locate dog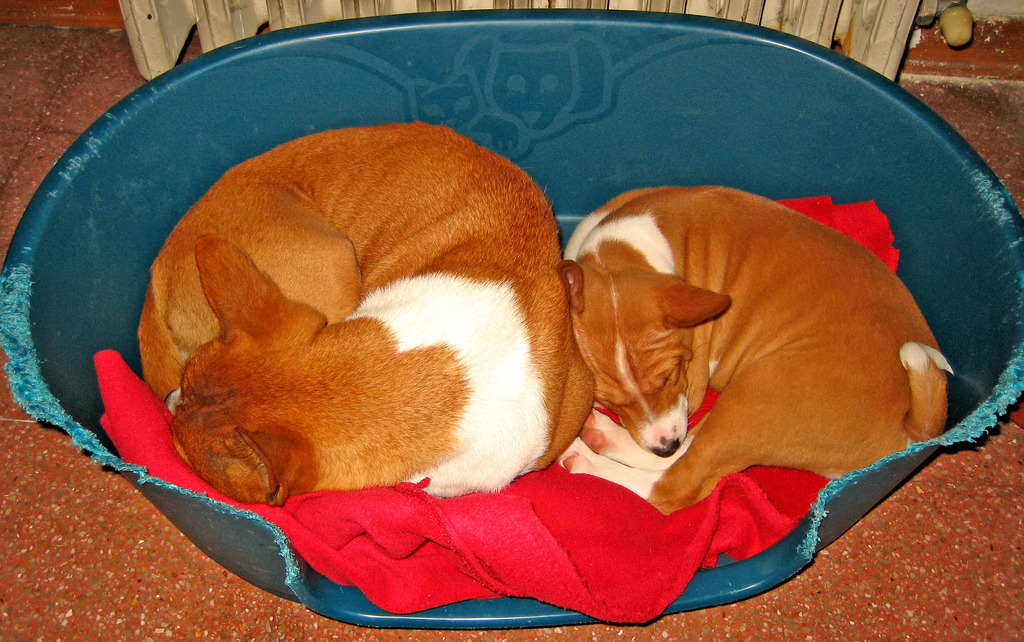
{"left": 557, "top": 184, "right": 956, "bottom": 519}
